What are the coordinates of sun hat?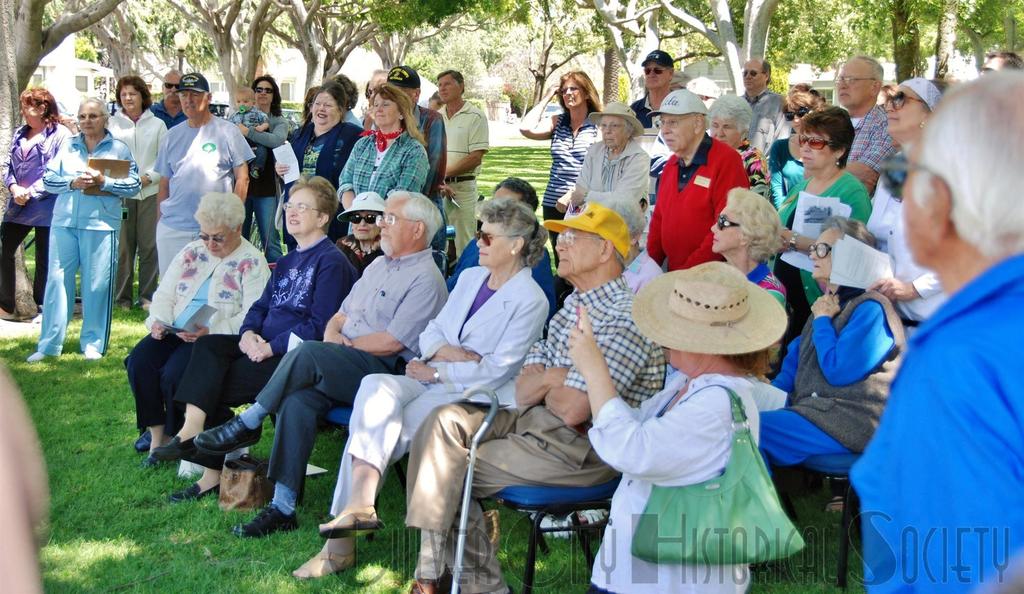
l=640, t=81, r=716, b=120.
